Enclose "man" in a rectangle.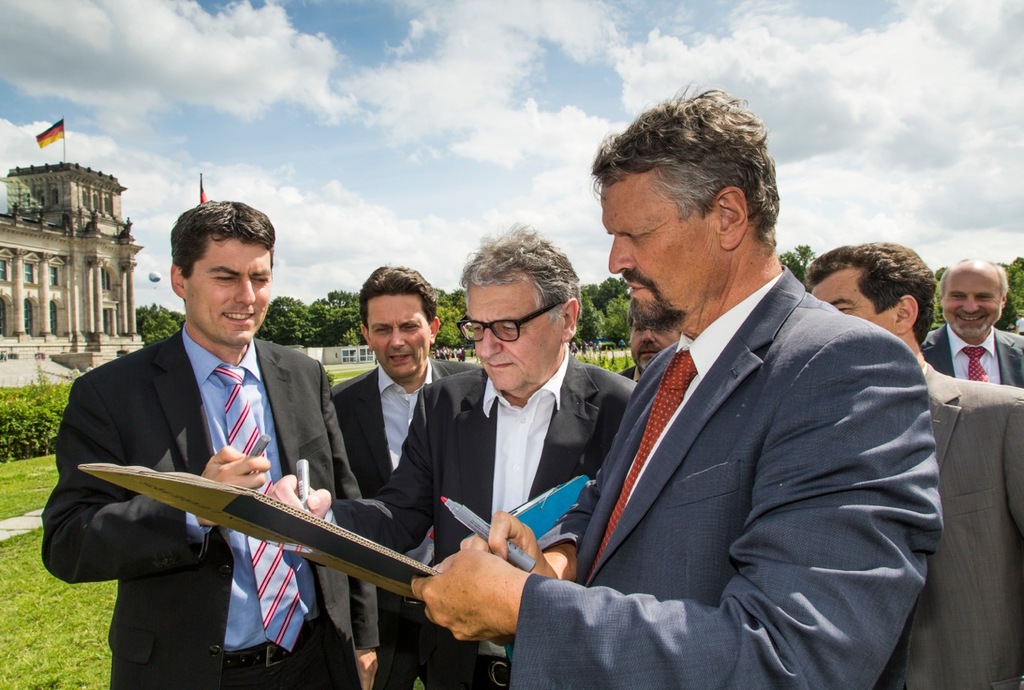
[x1=478, y1=126, x2=952, y2=676].
